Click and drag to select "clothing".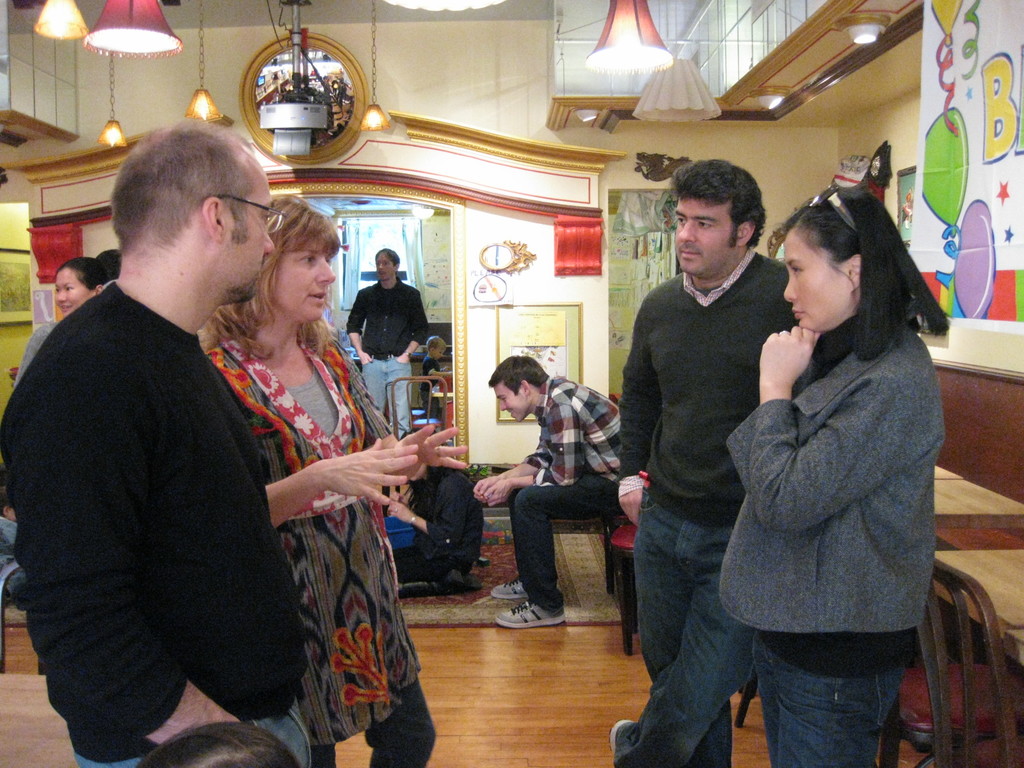
Selection: <box>710,312,949,767</box>.
